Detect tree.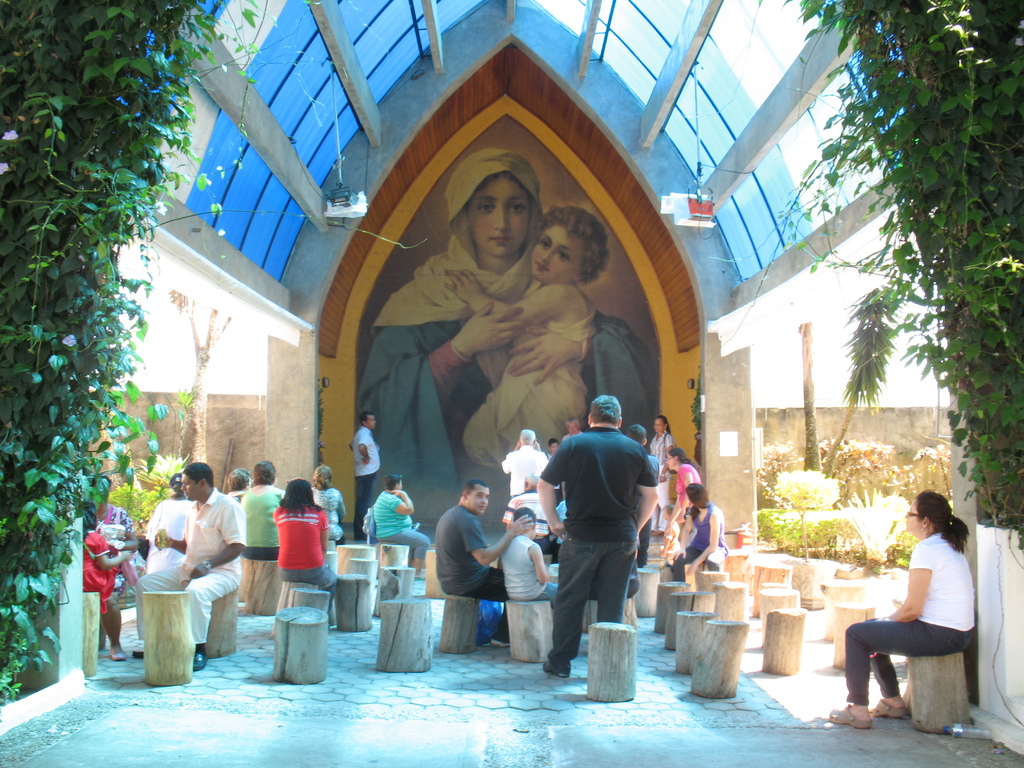
Detected at <bbox>796, 290, 892, 480</bbox>.
